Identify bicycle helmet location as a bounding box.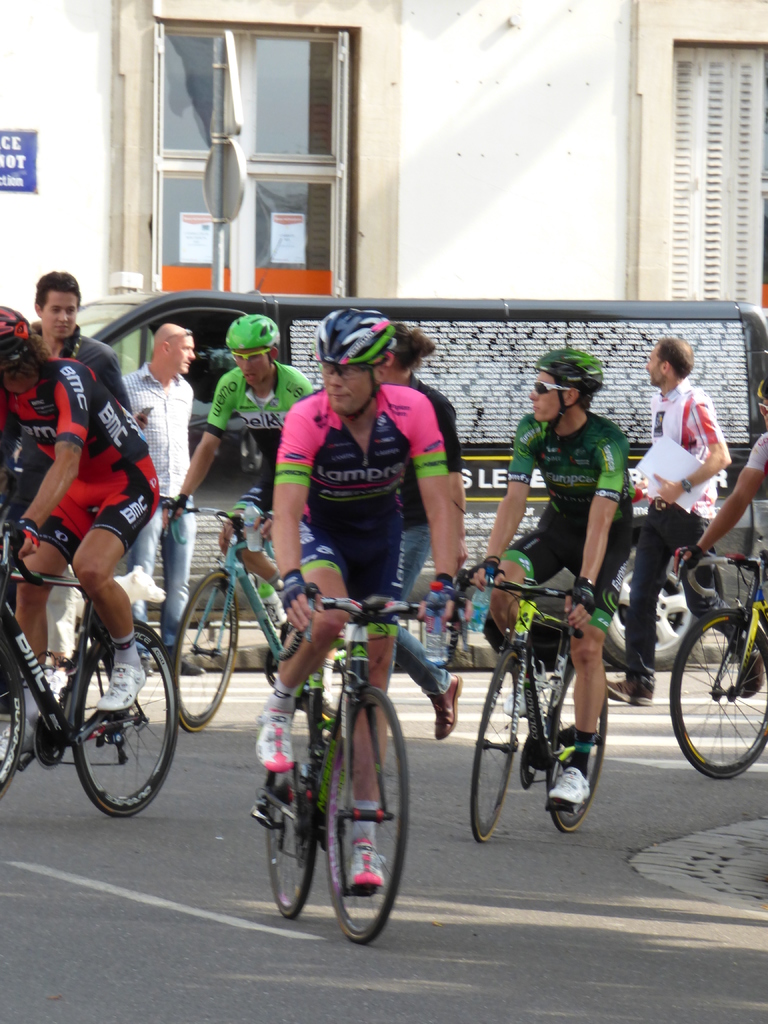
(x1=227, y1=311, x2=284, y2=349).
